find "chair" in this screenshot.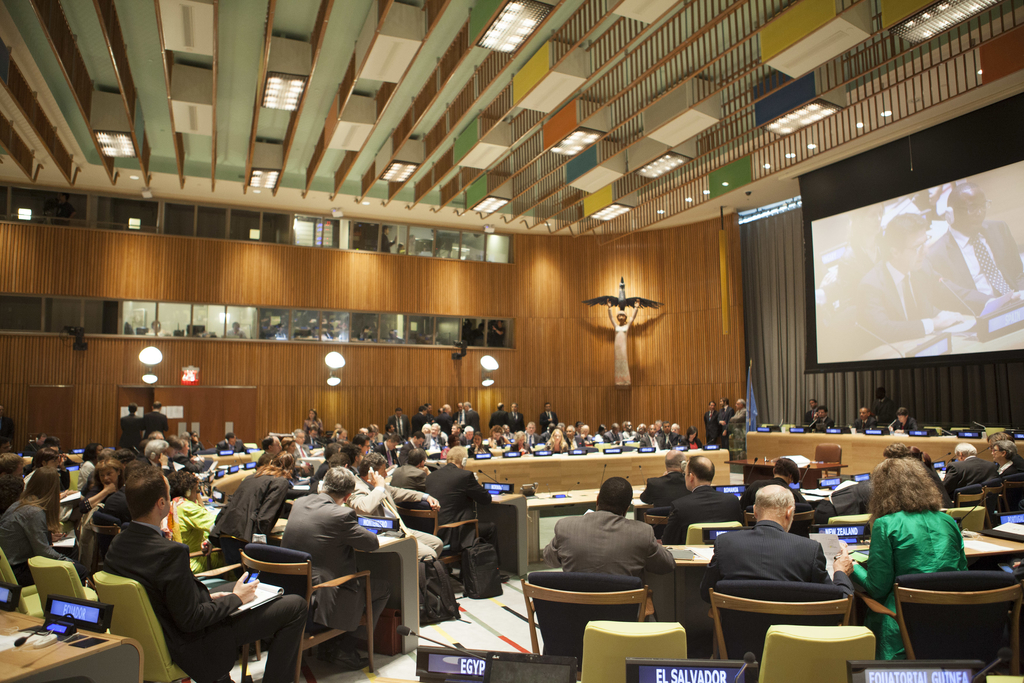
The bounding box for "chair" is l=397, t=499, r=481, b=578.
